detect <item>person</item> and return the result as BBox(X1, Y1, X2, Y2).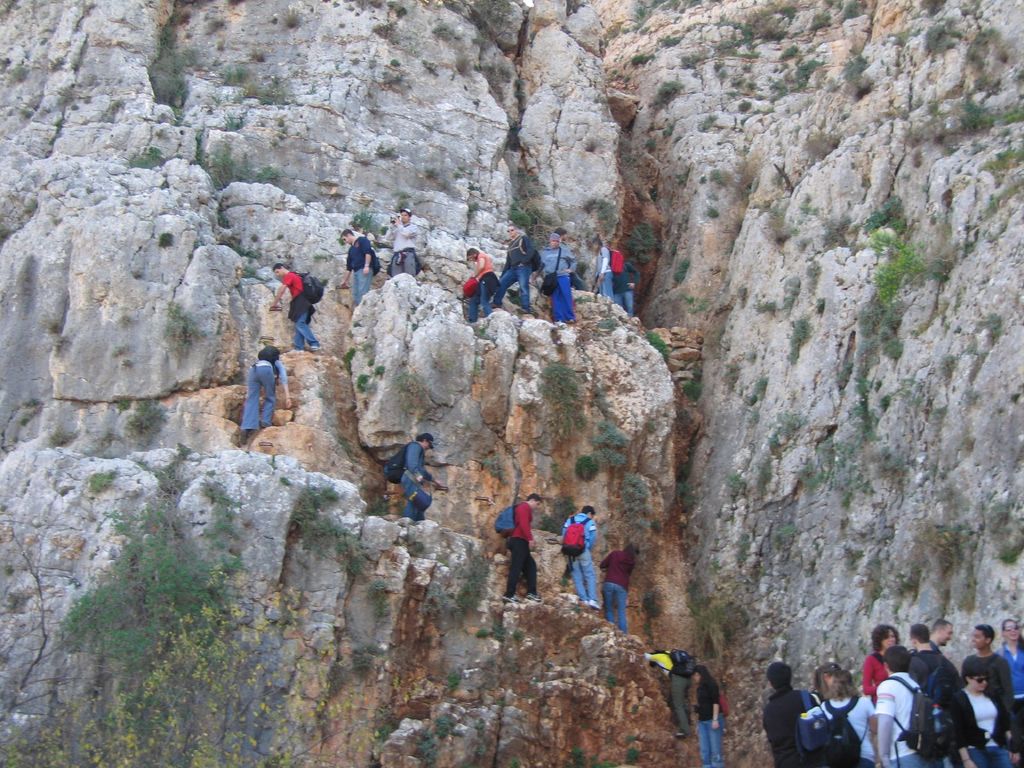
BBox(755, 657, 829, 767).
